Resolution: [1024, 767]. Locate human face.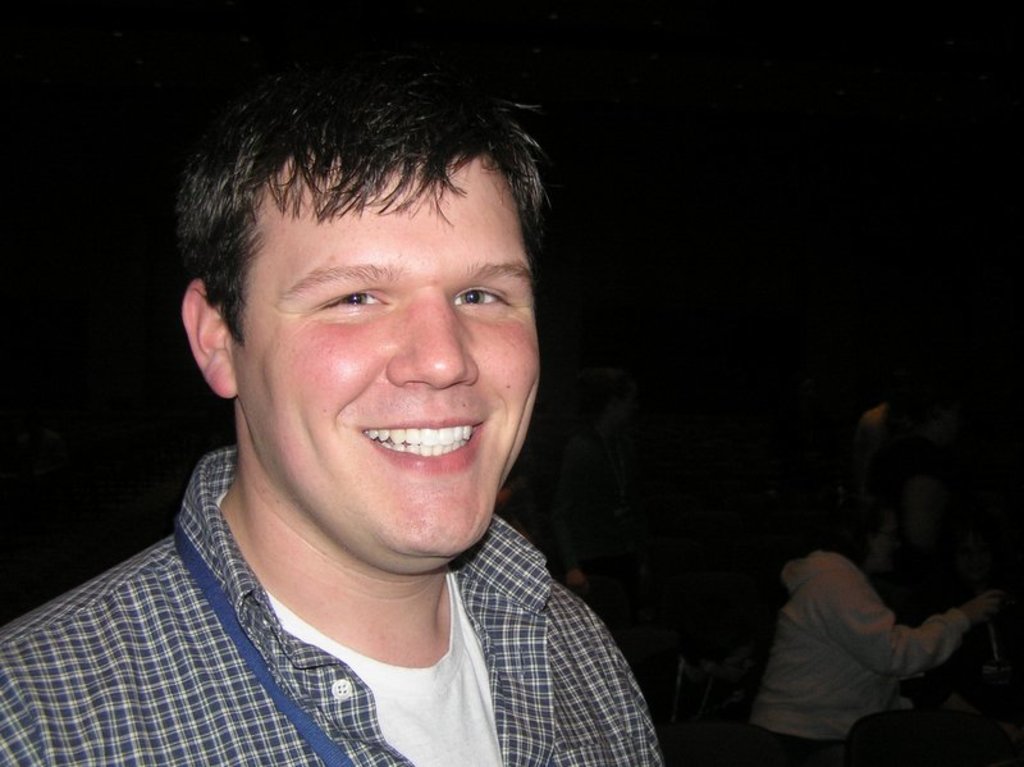
221 156 544 566.
